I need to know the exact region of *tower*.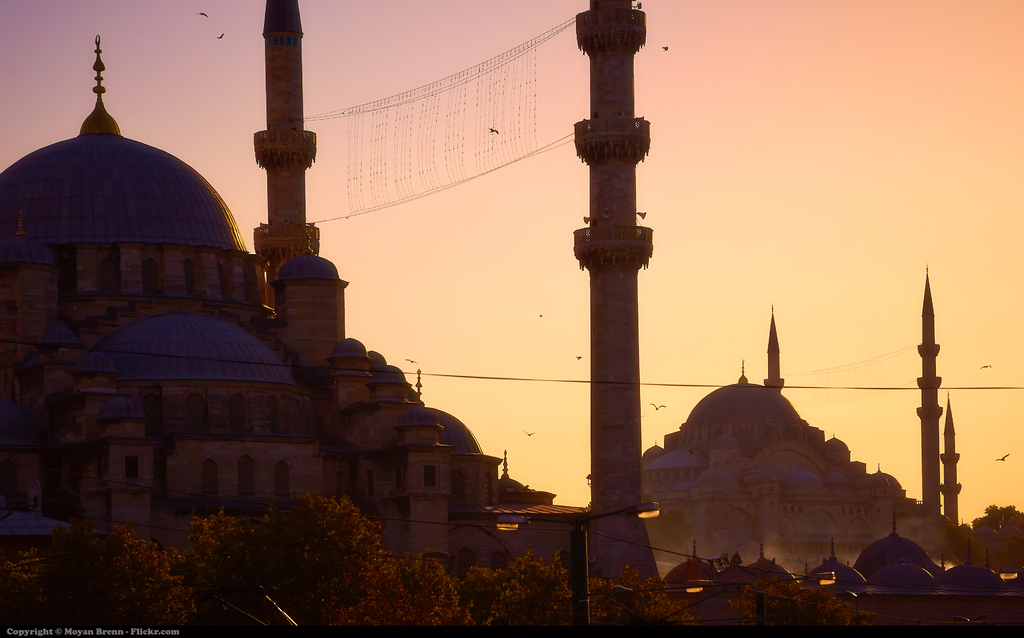
Region: 252:0:328:300.
